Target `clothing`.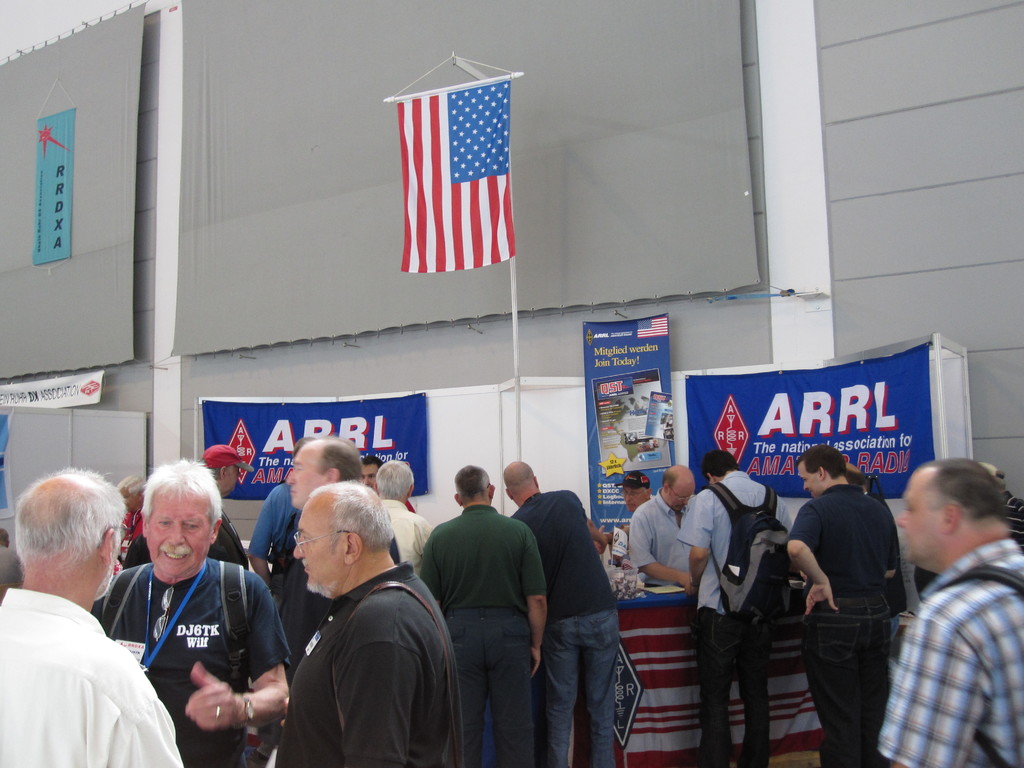
Target region: {"left": 675, "top": 467, "right": 792, "bottom": 767}.
